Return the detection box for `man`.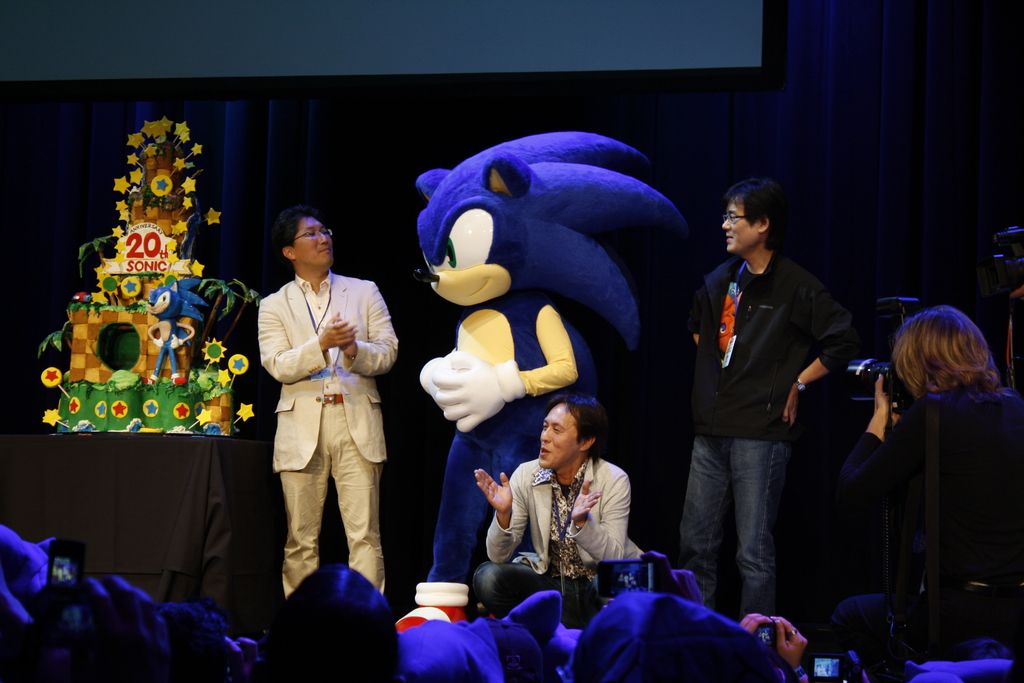
select_region(471, 395, 641, 632).
